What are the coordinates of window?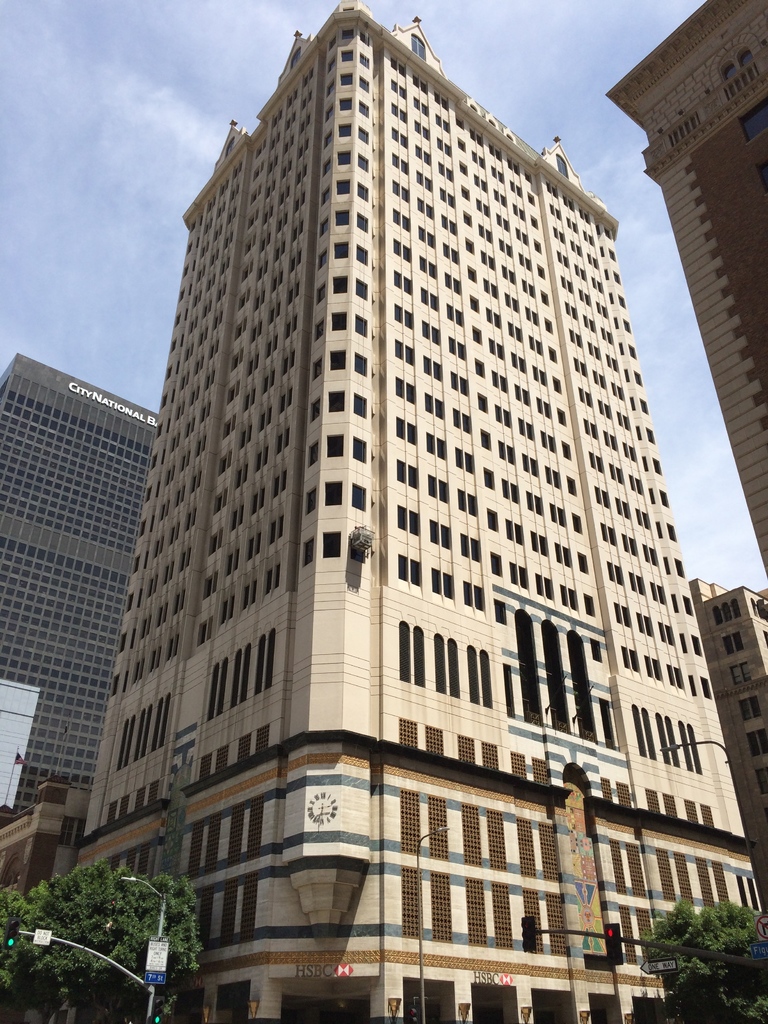
box(314, 280, 324, 305).
